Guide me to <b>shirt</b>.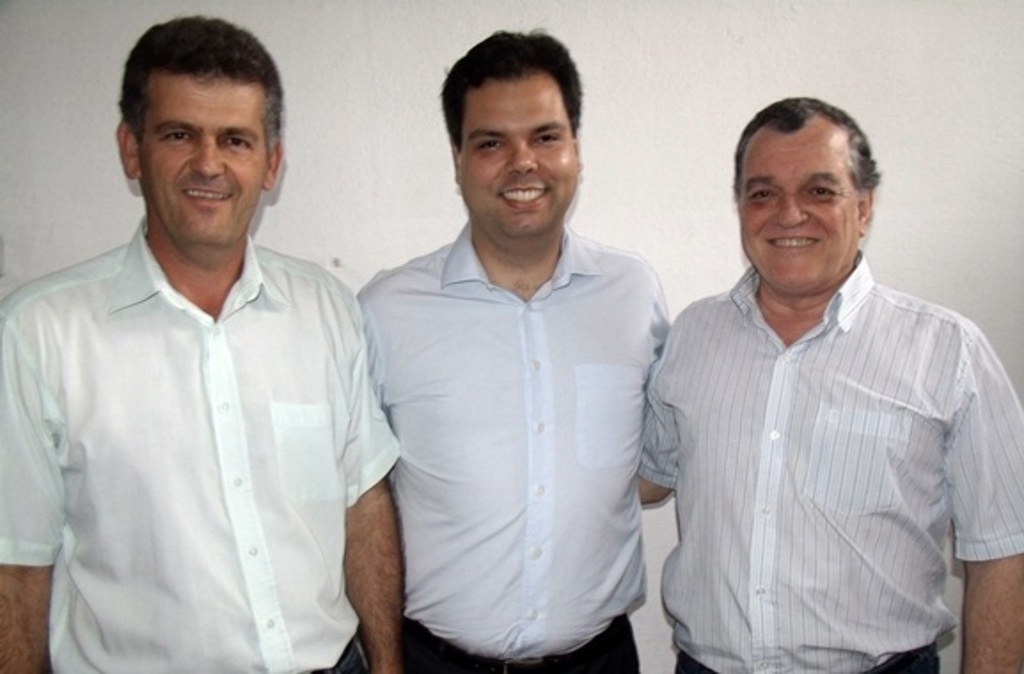
Guidance: 634 248 1022 672.
